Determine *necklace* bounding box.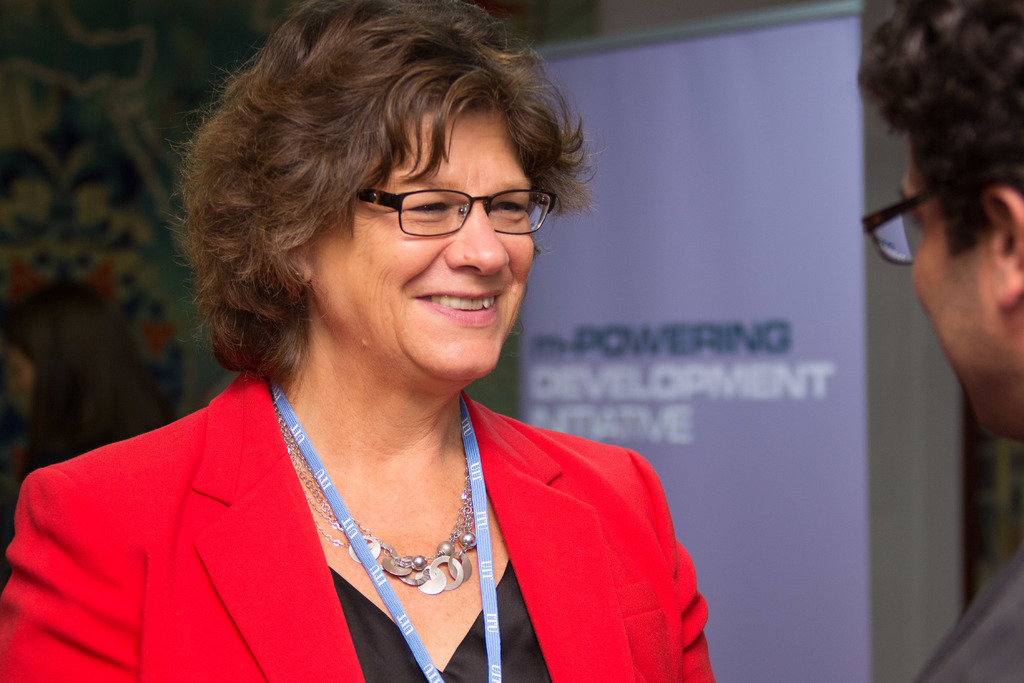
Determined: (279,435,505,615).
